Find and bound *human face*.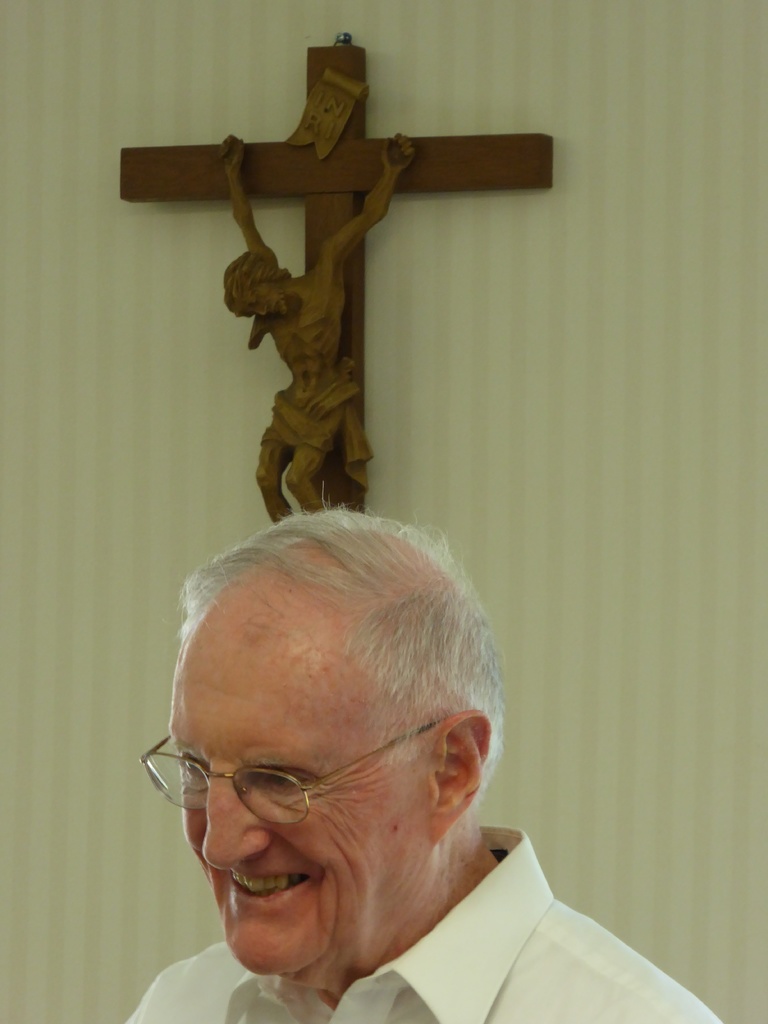
Bound: x1=168 y1=644 x2=429 y2=979.
